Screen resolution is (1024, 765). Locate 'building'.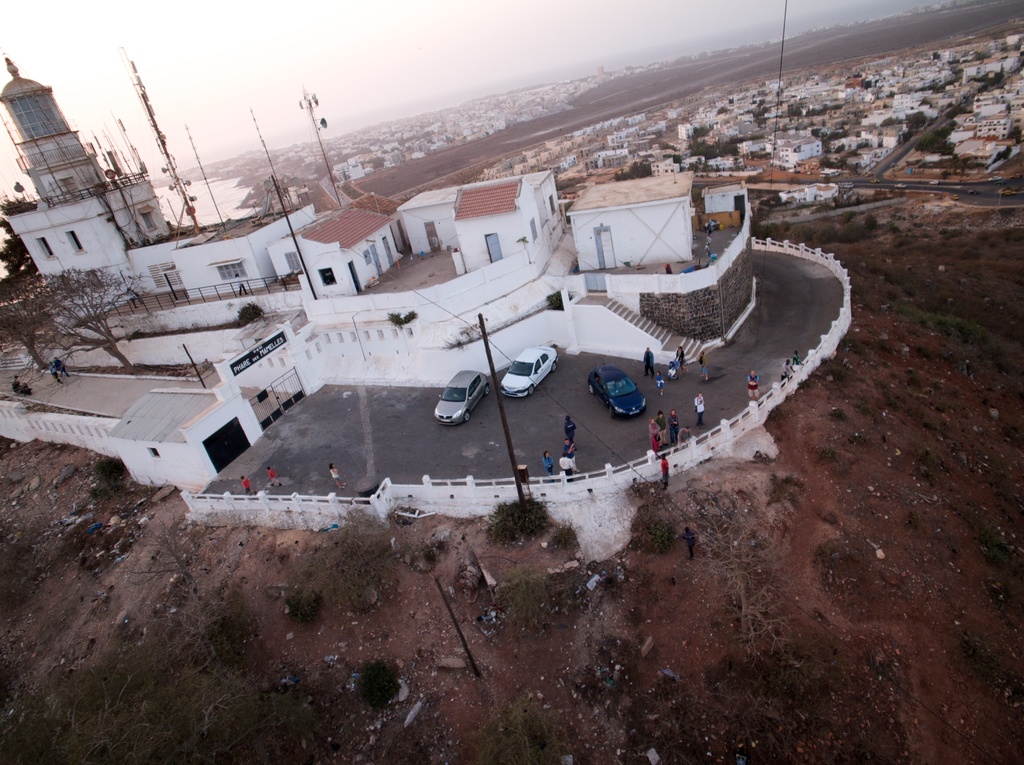
[left=779, top=181, right=842, bottom=206].
